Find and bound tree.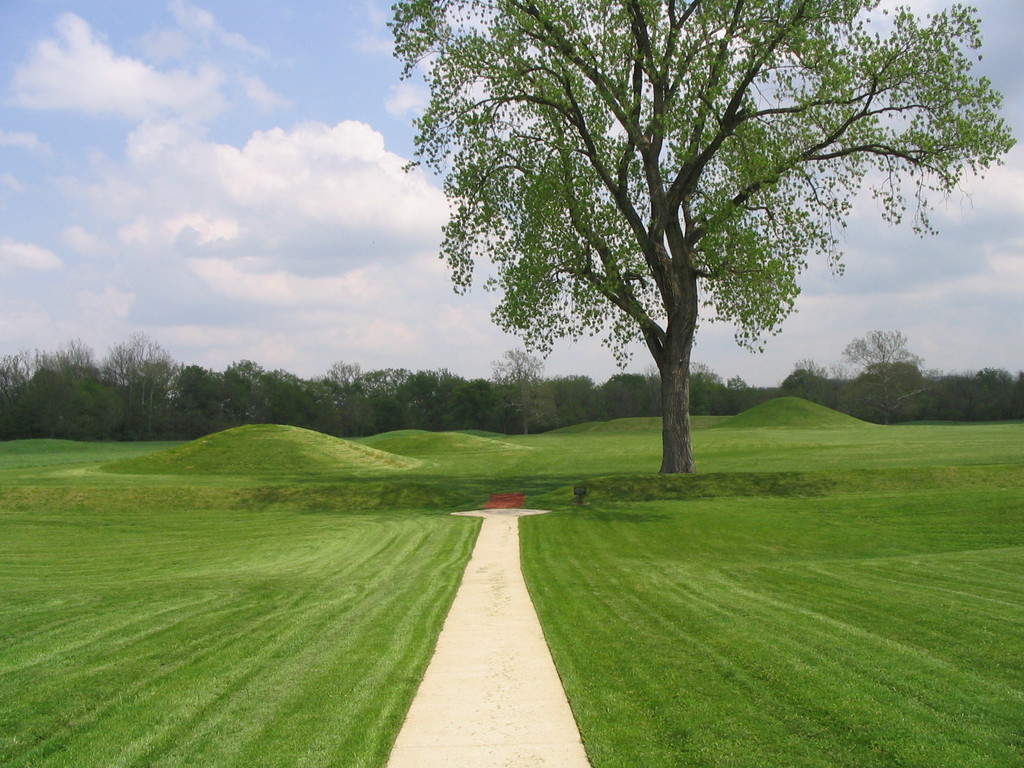
Bound: Rect(494, 324, 581, 433).
